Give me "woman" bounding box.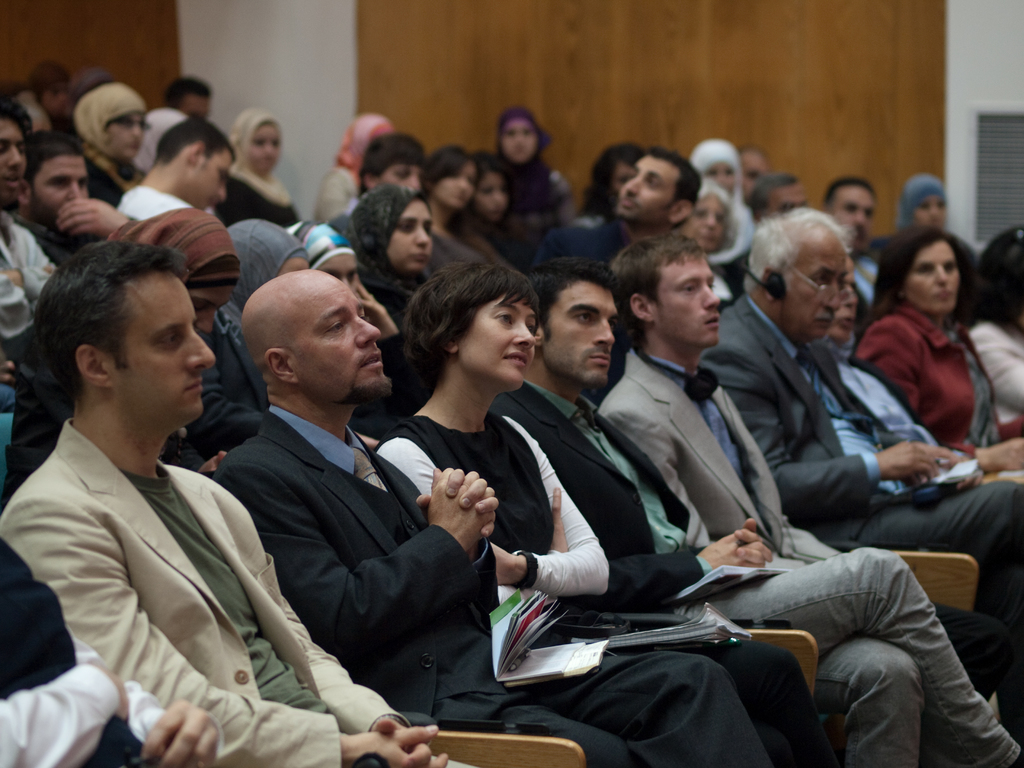
71, 78, 154, 211.
